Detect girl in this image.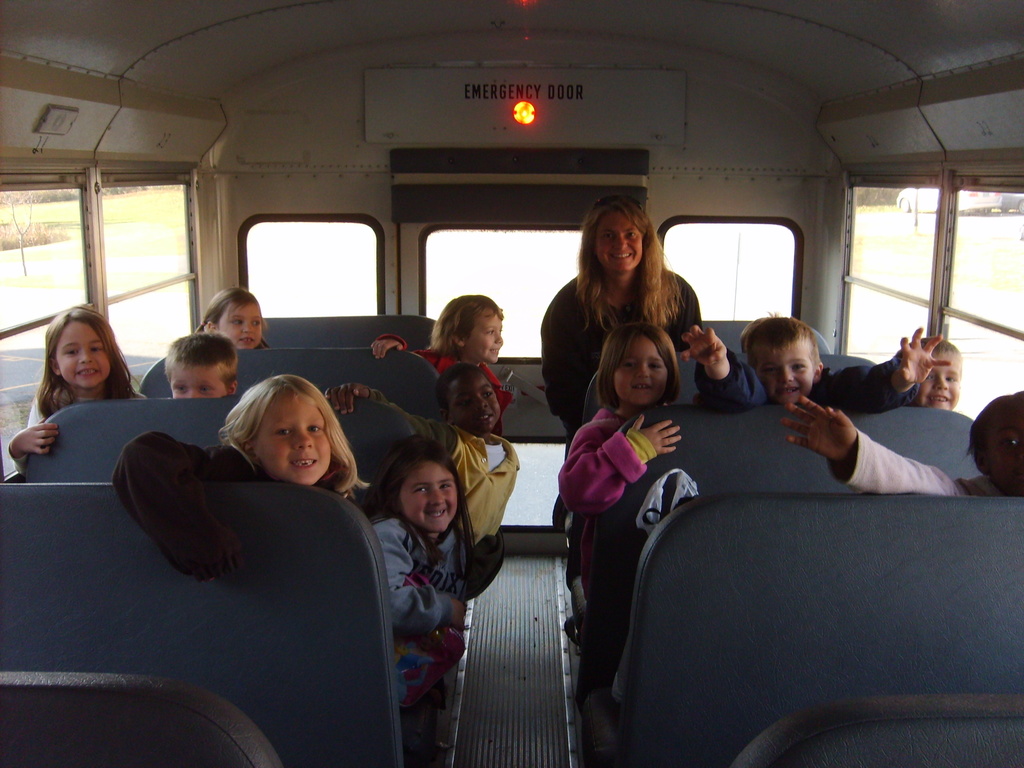
Detection: x1=546 y1=189 x2=701 y2=479.
